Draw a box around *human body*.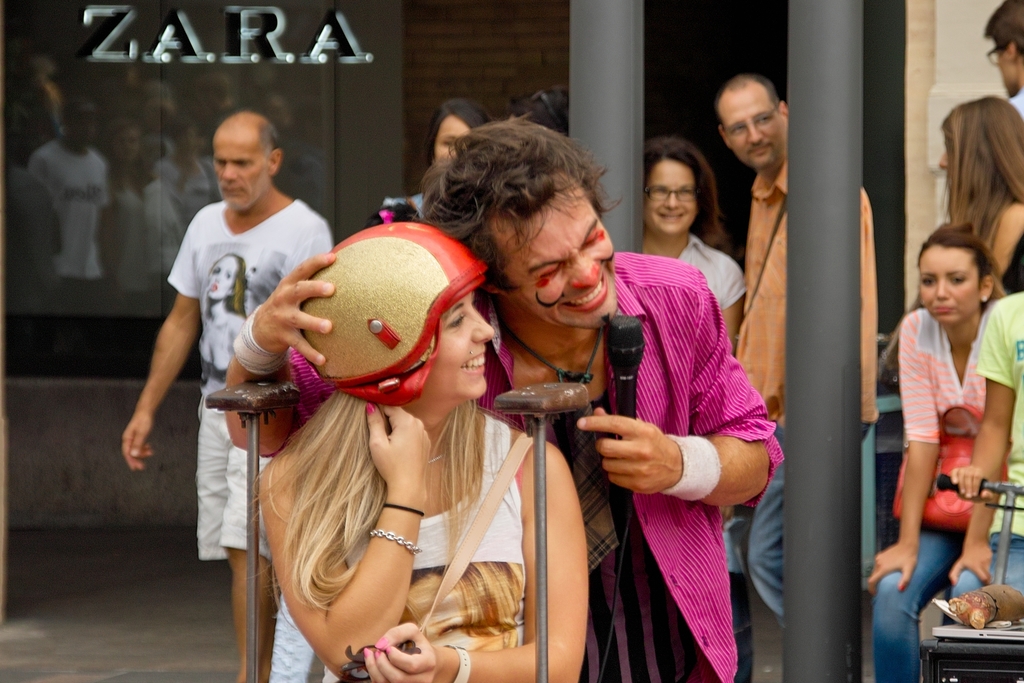
<bbox>388, 113, 489, 238</bbox>.
